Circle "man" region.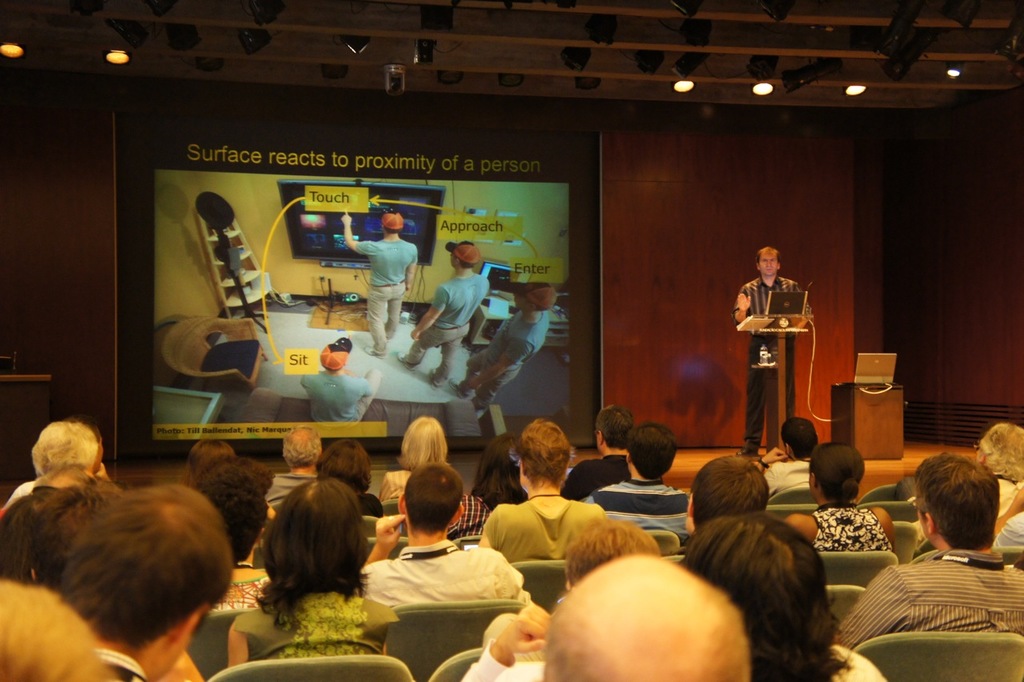
Region: bbox(260, 425, 337, 507).
